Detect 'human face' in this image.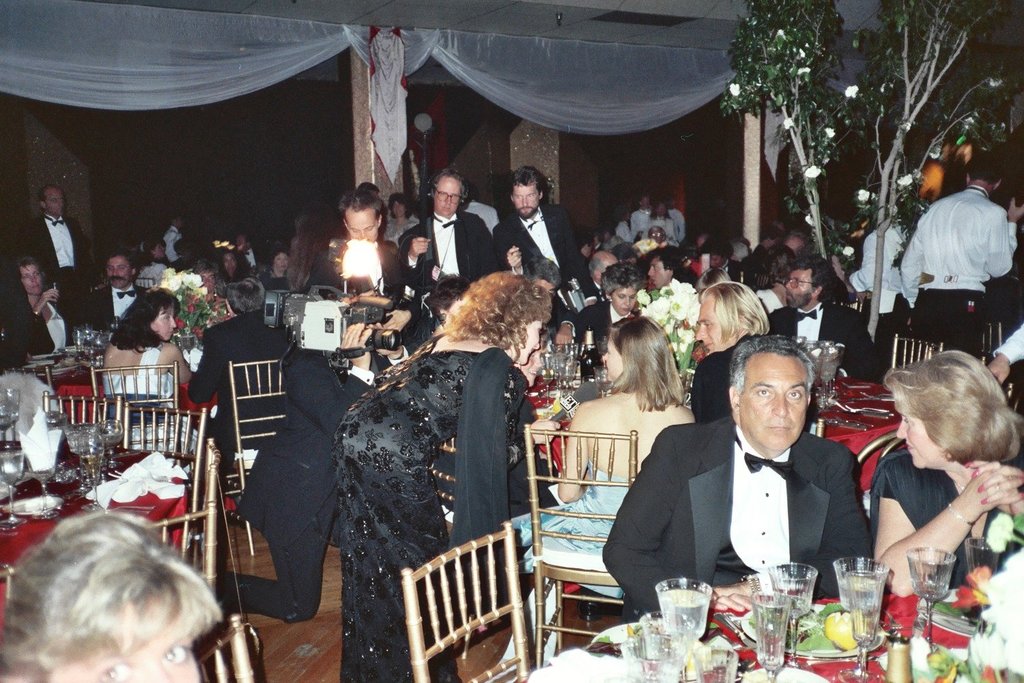
Detection: select_region(604, 331, 620, 386).
